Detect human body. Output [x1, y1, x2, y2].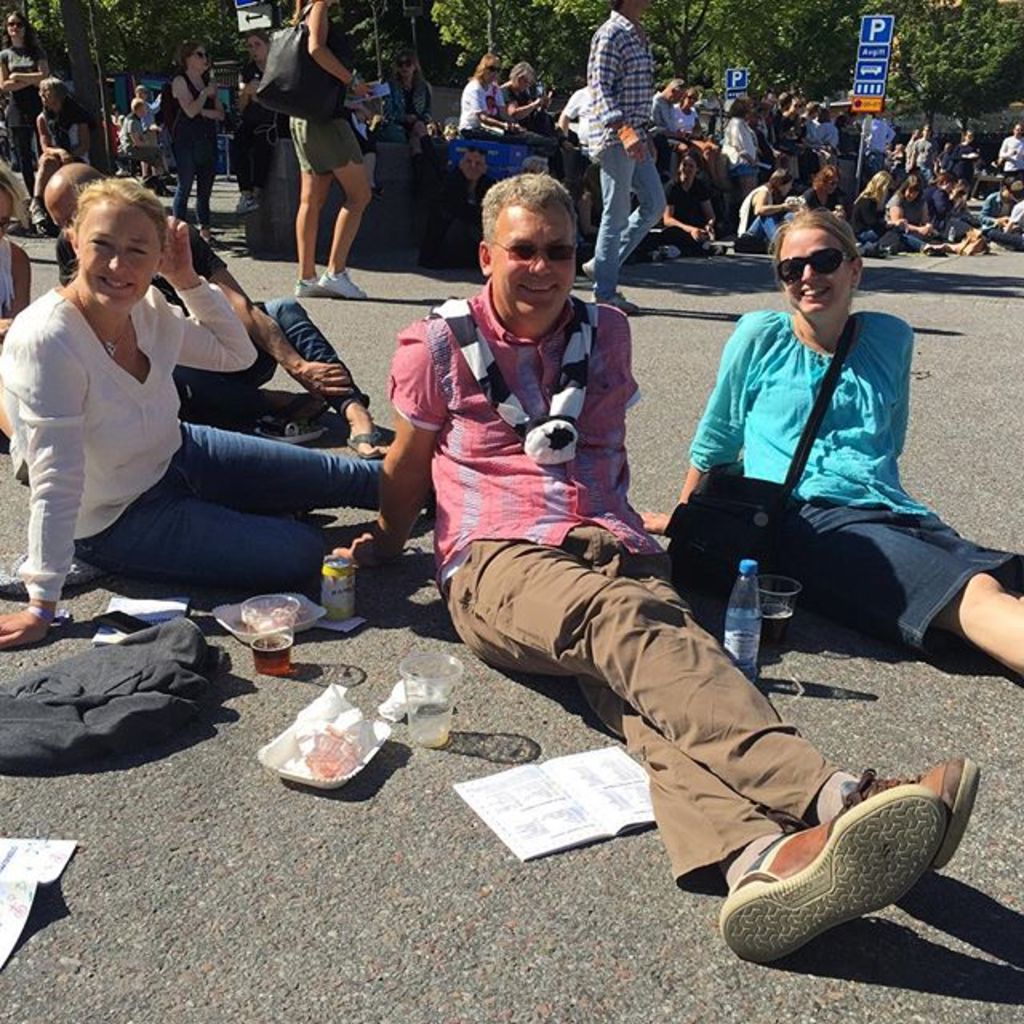
[458, 72, 549, 141].
